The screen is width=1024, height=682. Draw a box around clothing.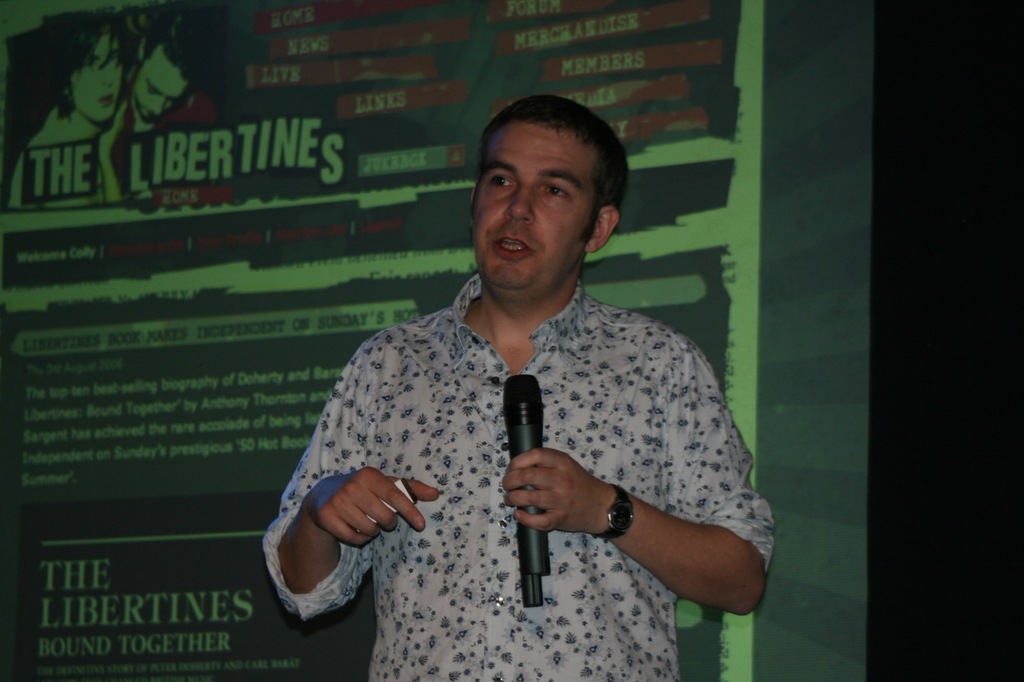
pyautogui.locateOnScreen(277, 250, 758, 652).
